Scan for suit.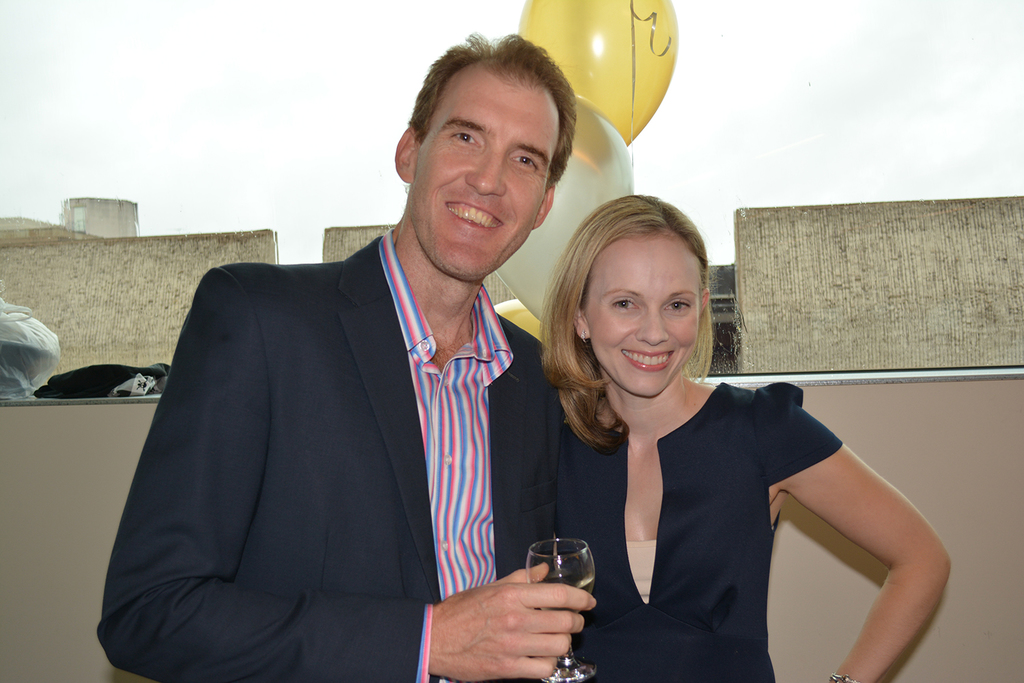
Scan result: 108, 154, 560, 666.
